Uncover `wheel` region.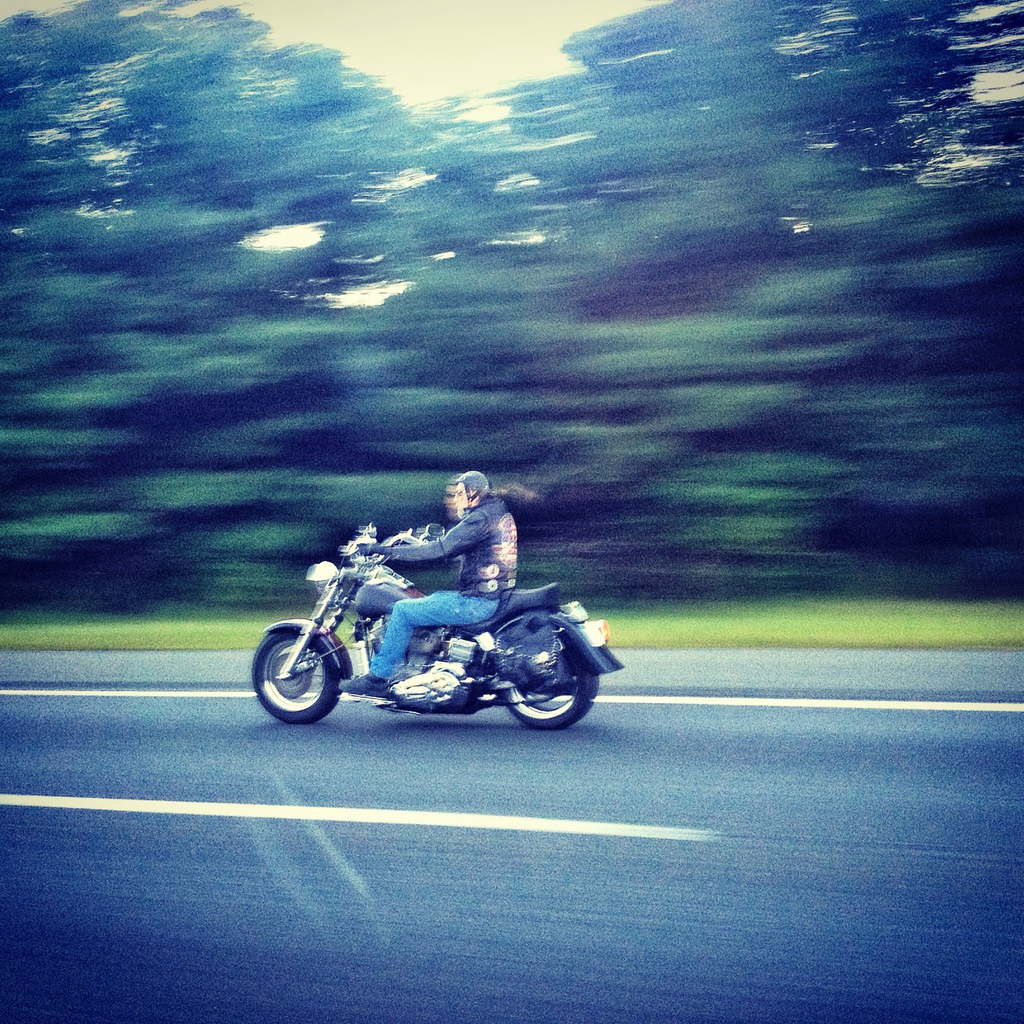
Uncovered: 265 624 361 732.
